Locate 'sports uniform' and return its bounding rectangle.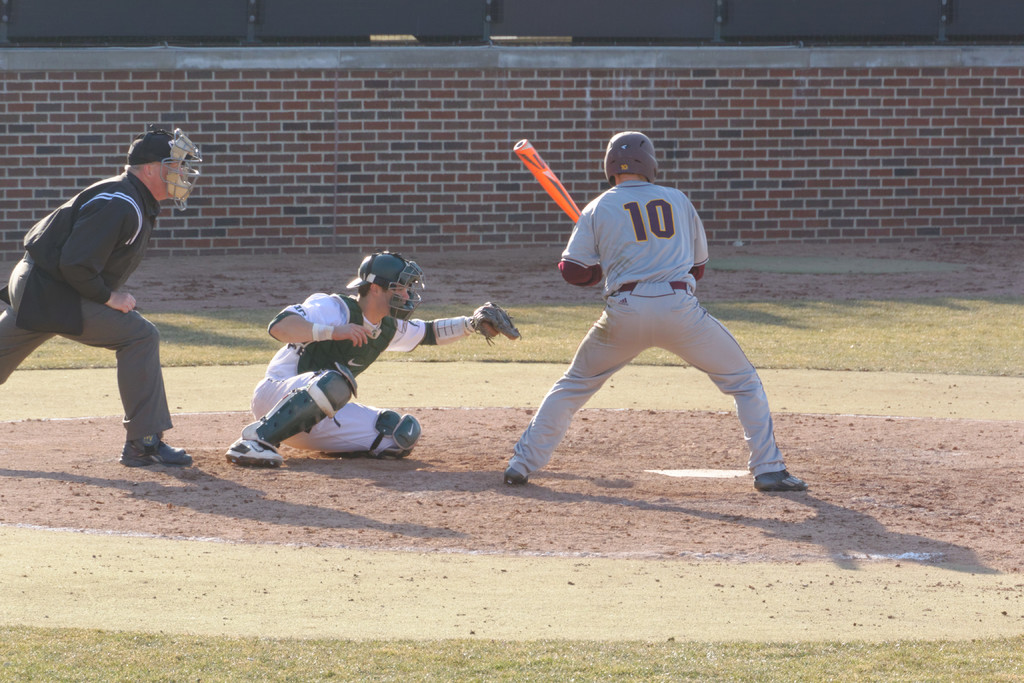
Rect(0, 129, 205, 464).
